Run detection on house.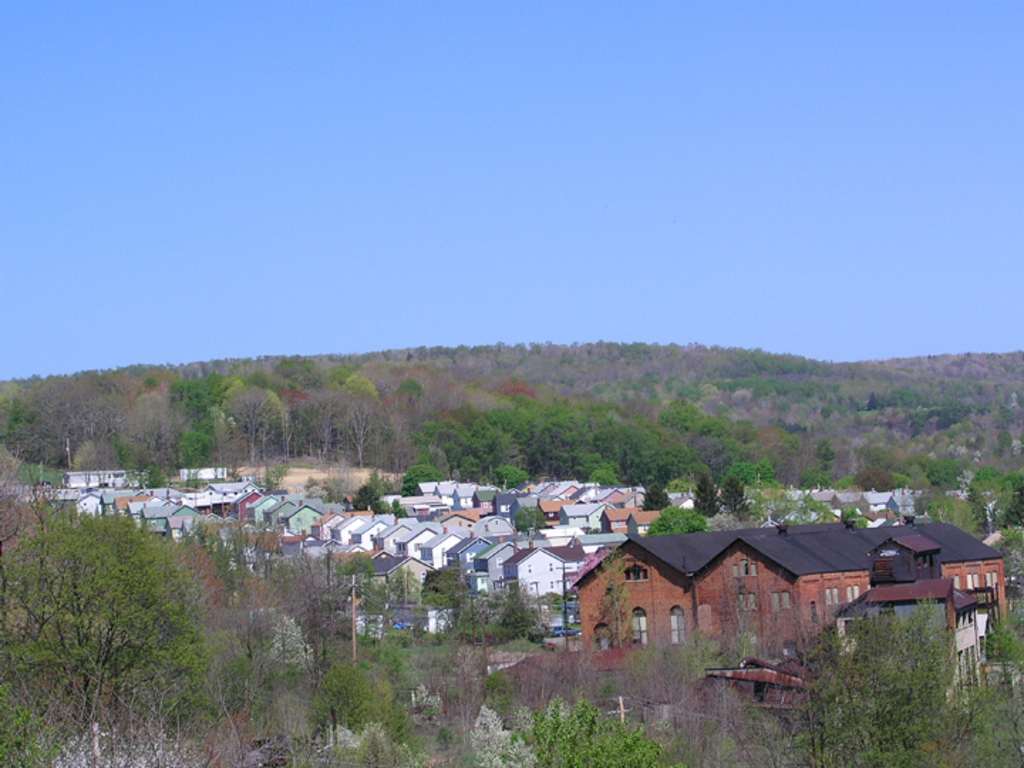
Result: [x1=74, y1=488, x2=104, y2=532].
